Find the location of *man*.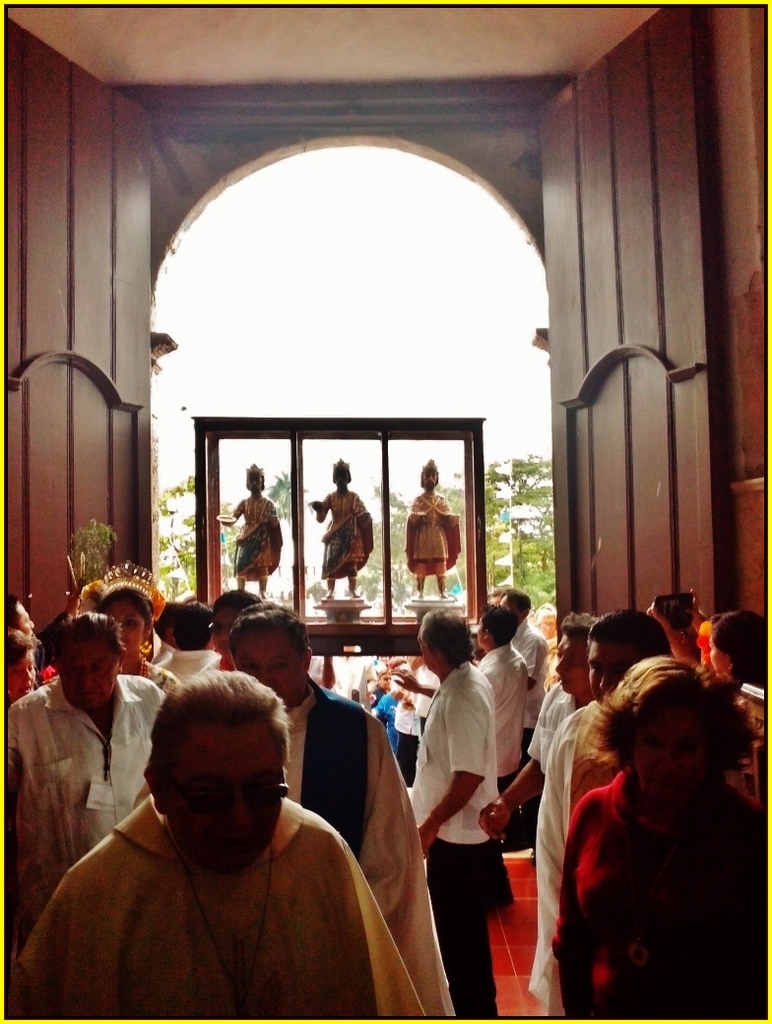
Location: (412, 603, 502, 1020).
